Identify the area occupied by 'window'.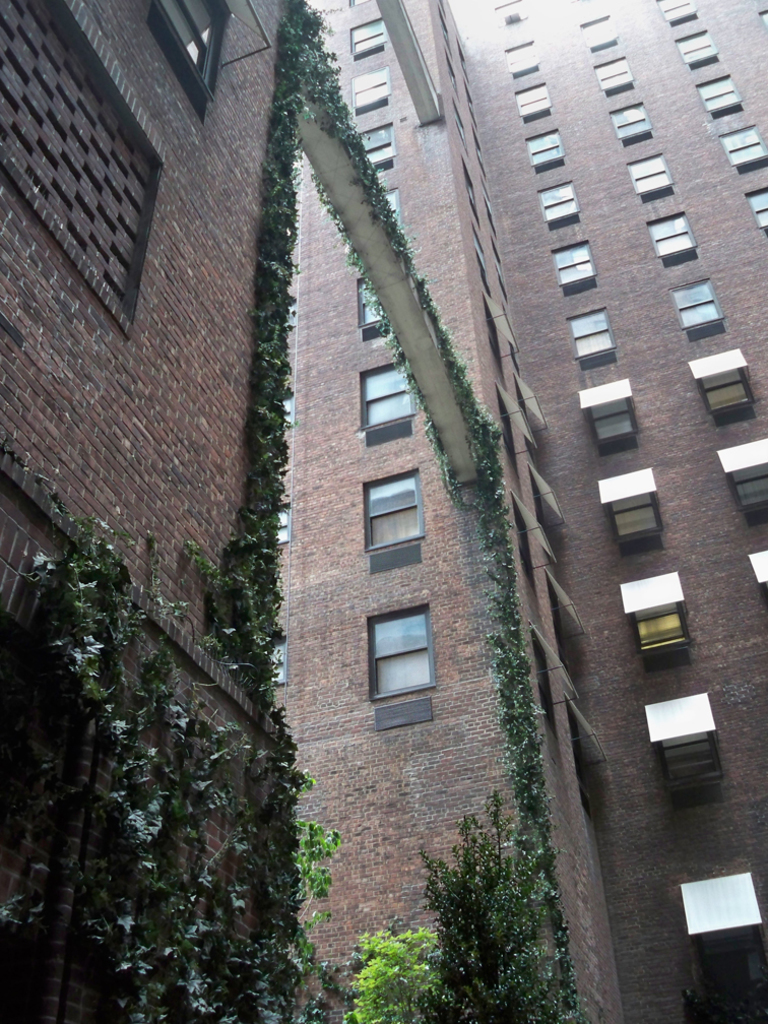
Area: select_region(471, 226, 484, 270).
